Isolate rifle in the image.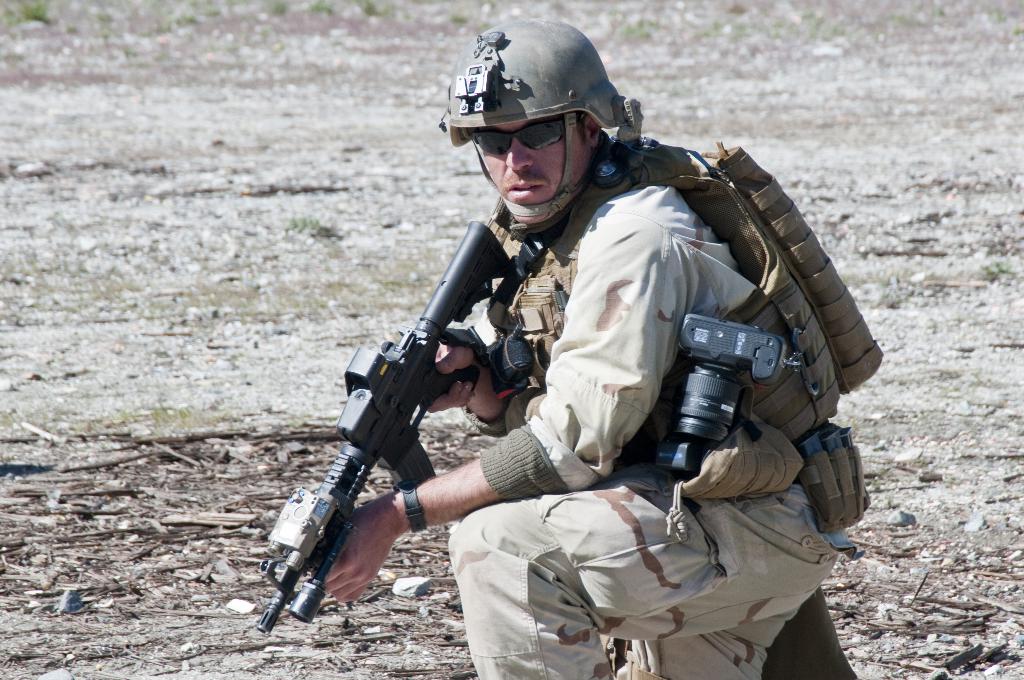
Isolated region: 268:232:563:635.
